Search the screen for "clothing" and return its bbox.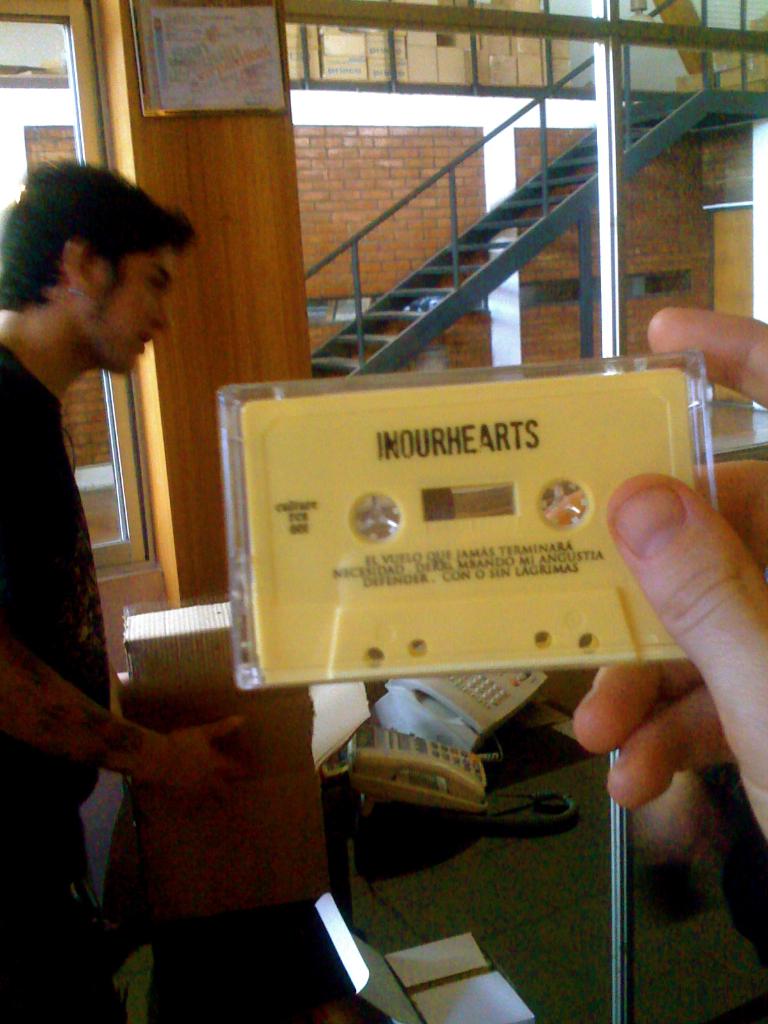
Found: [0, 348, 111, 1023].
